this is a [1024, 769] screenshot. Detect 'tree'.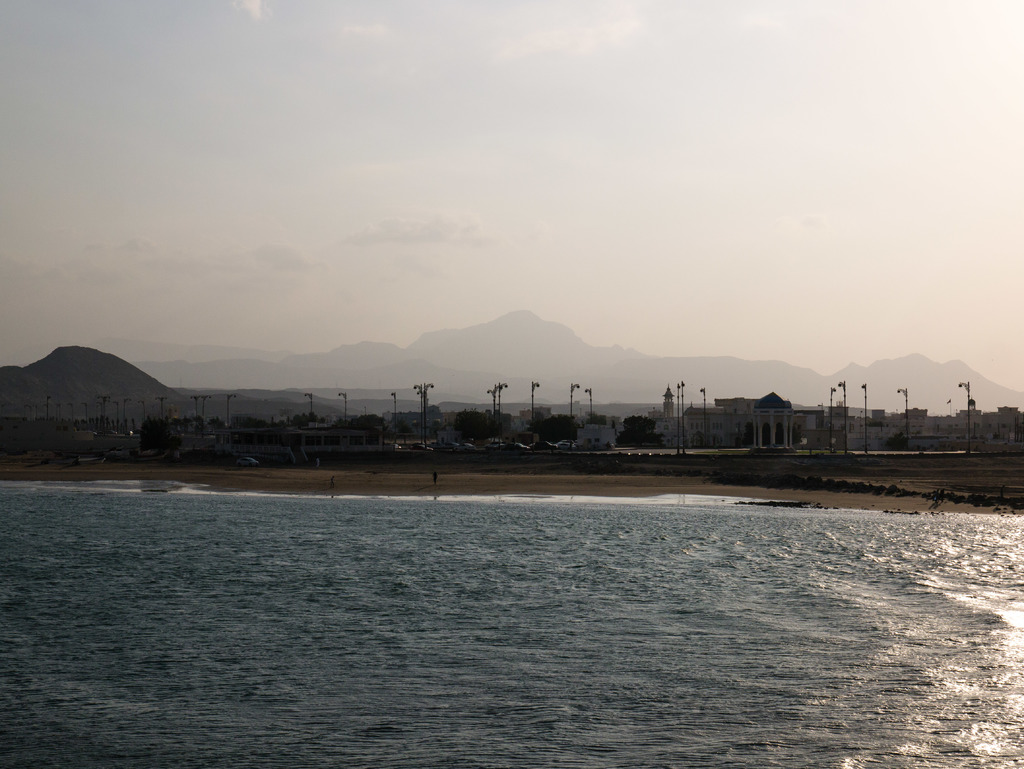
530,414,575,444.
